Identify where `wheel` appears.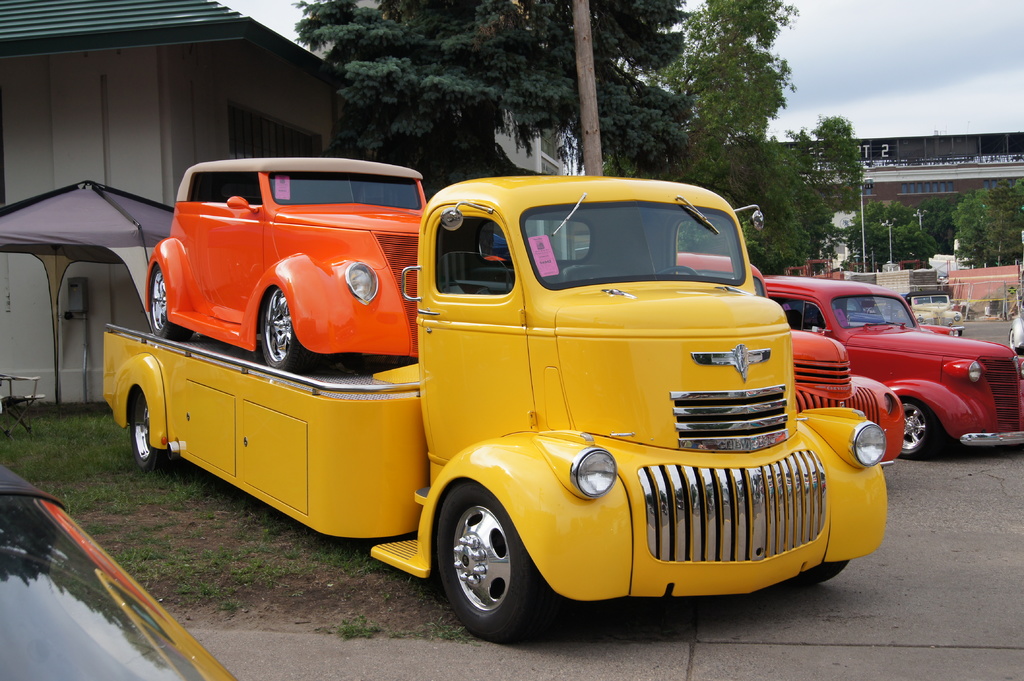
Appears at BBox(147, 264, 188, 335).
